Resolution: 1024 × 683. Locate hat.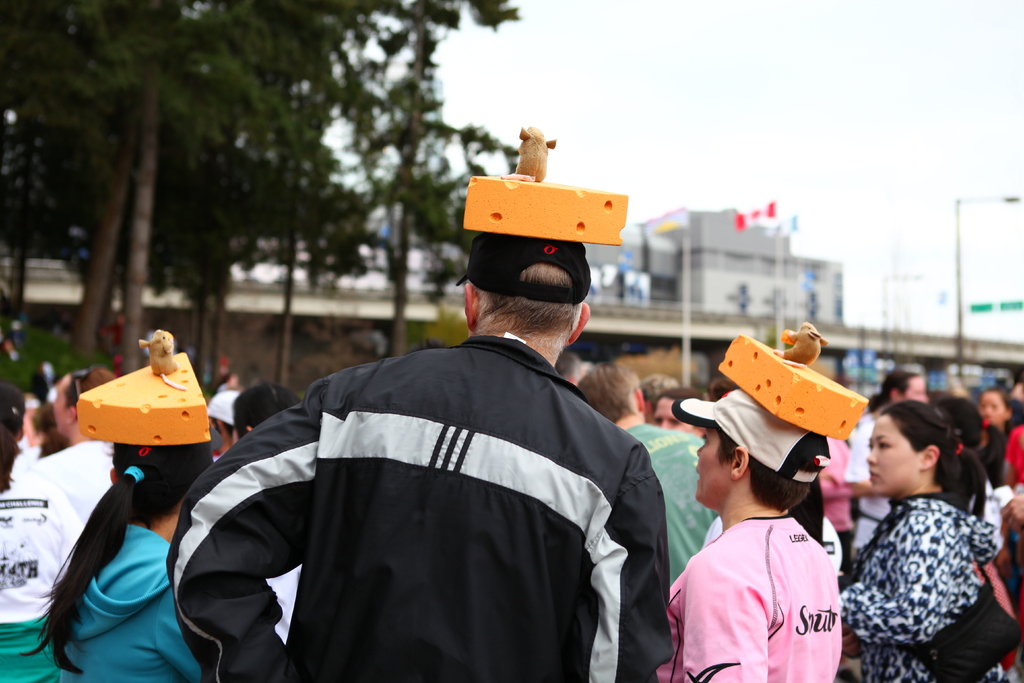
detection(671, 386, 831, 486).
